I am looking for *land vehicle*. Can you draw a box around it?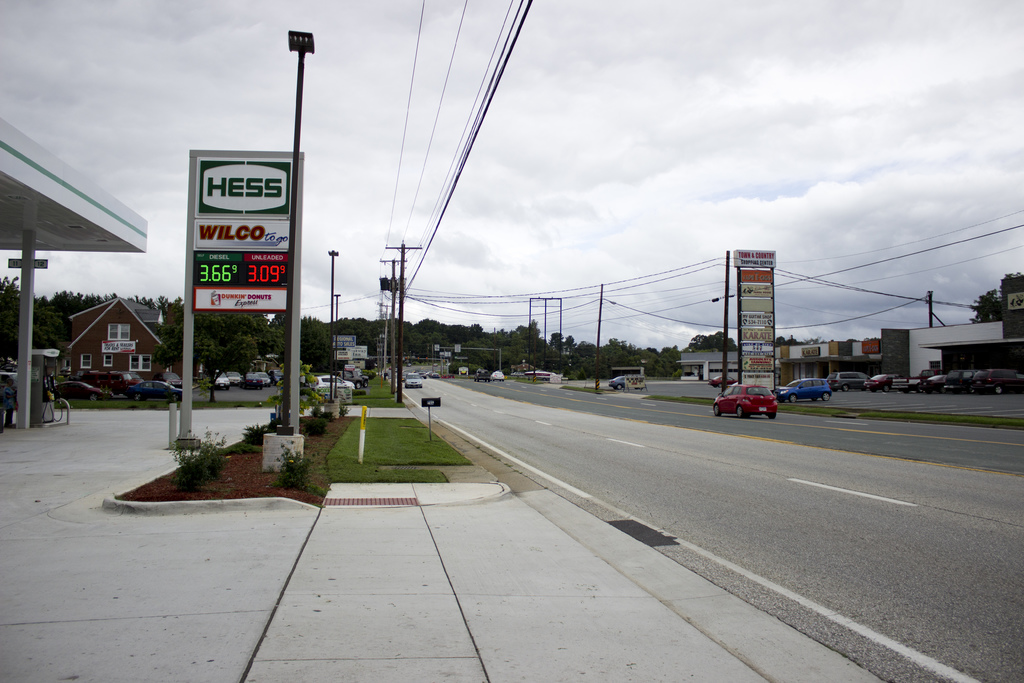
Sure, the bounding box is box(253, 370, 270, 387).
